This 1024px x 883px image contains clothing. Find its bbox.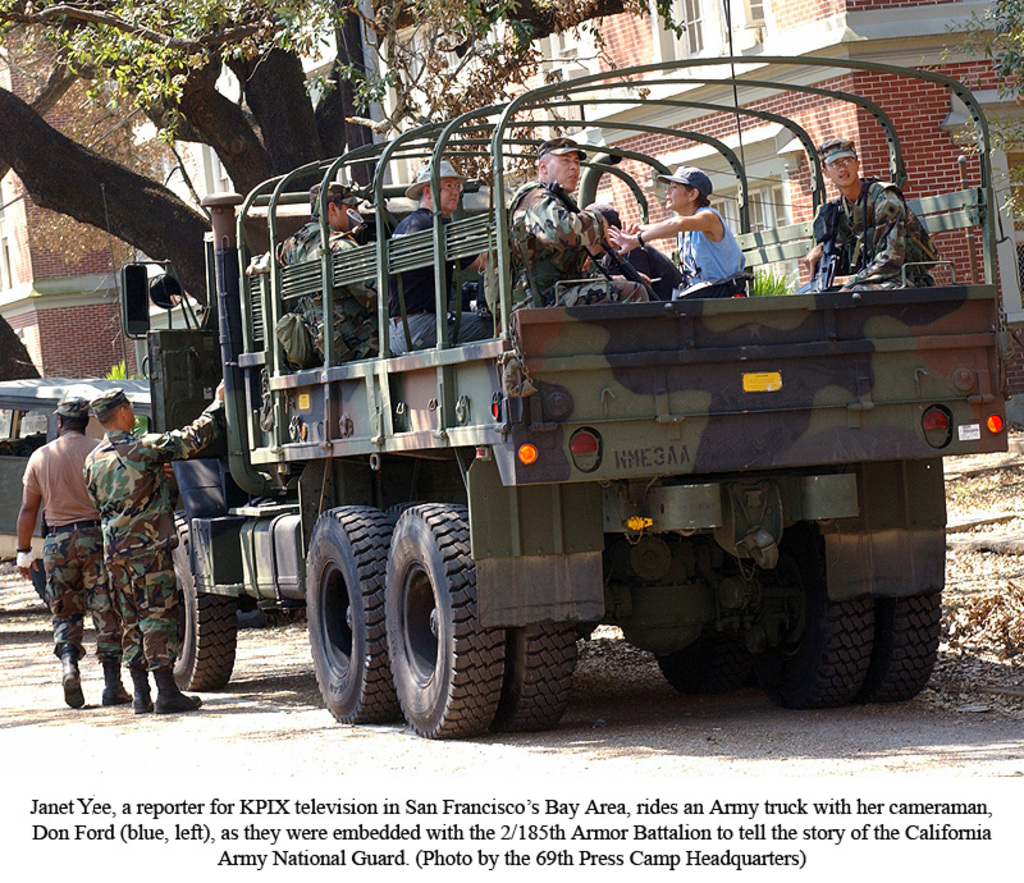
671:207:749:270.
